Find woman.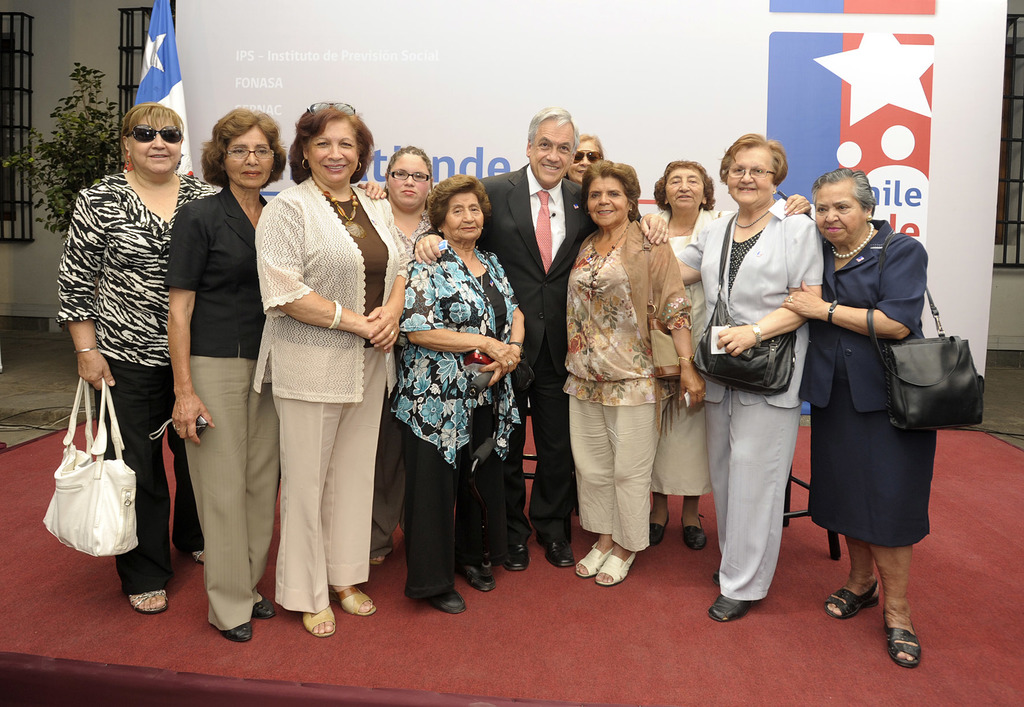
556/150/708/580.
